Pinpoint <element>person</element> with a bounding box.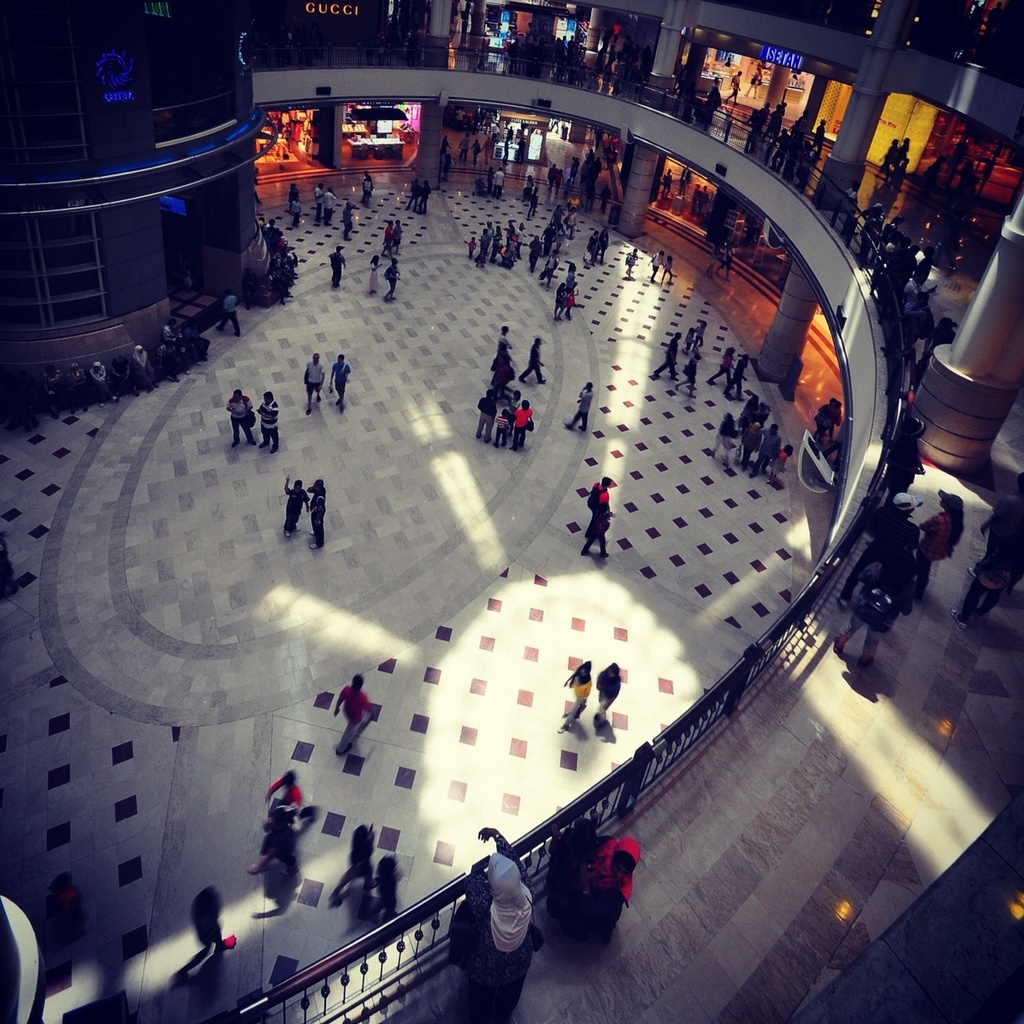
{"left": 917, "top": 326, "right": 960, "bottom": 384}.
